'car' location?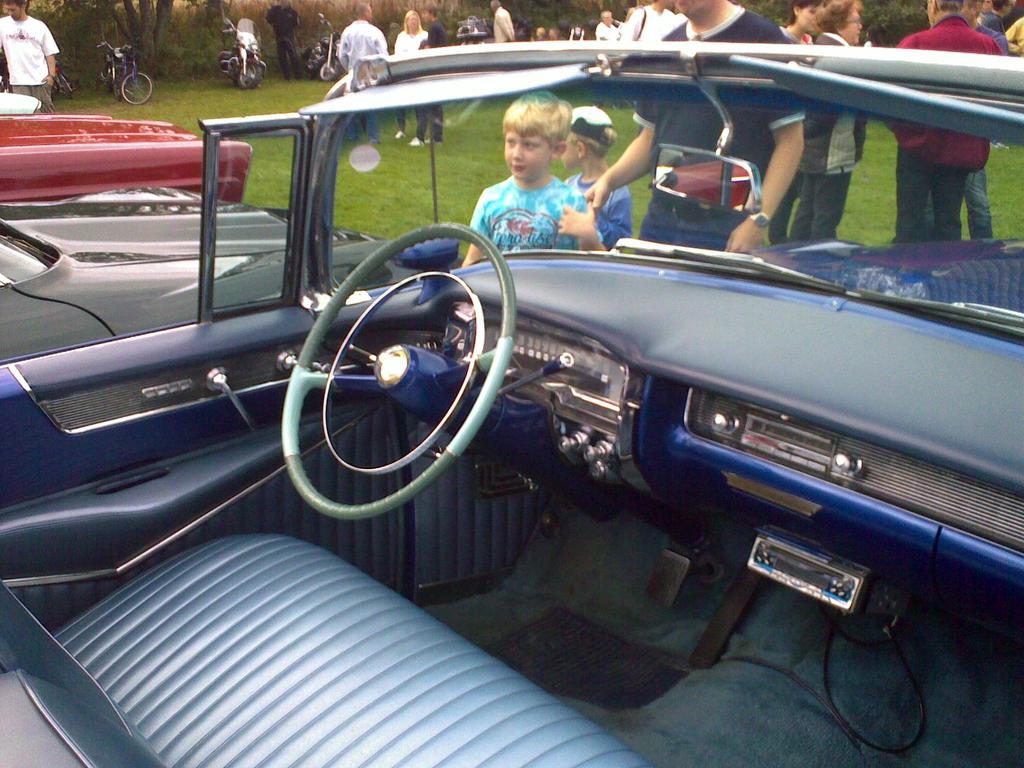
bbox(0, 74, 44, 114)
